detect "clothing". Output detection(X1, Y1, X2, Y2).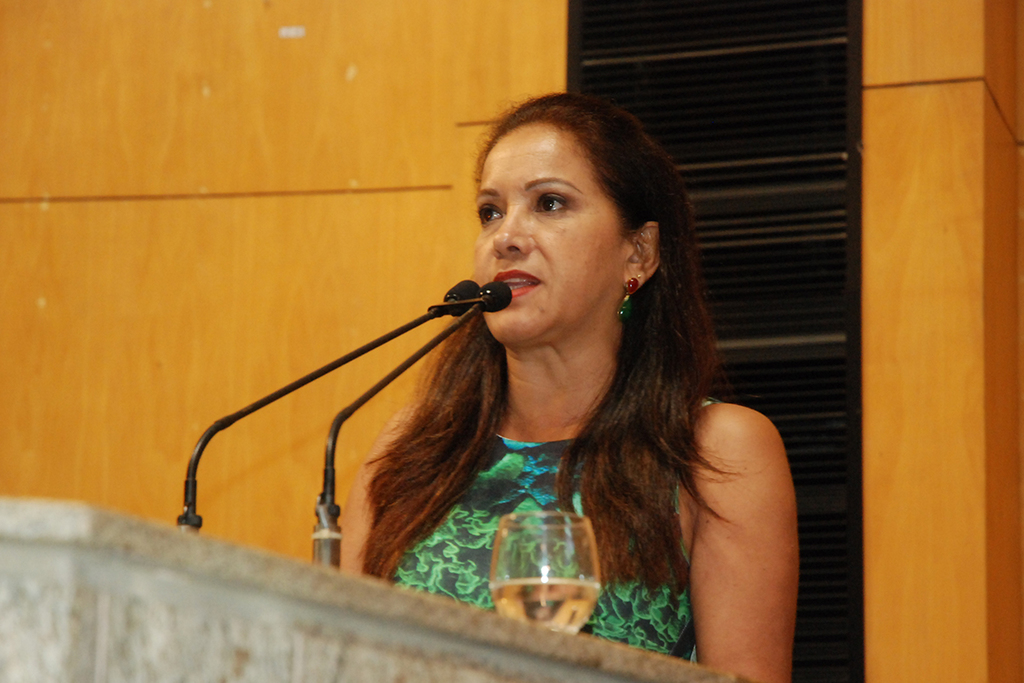
detection(380, 385, 724, 664).
